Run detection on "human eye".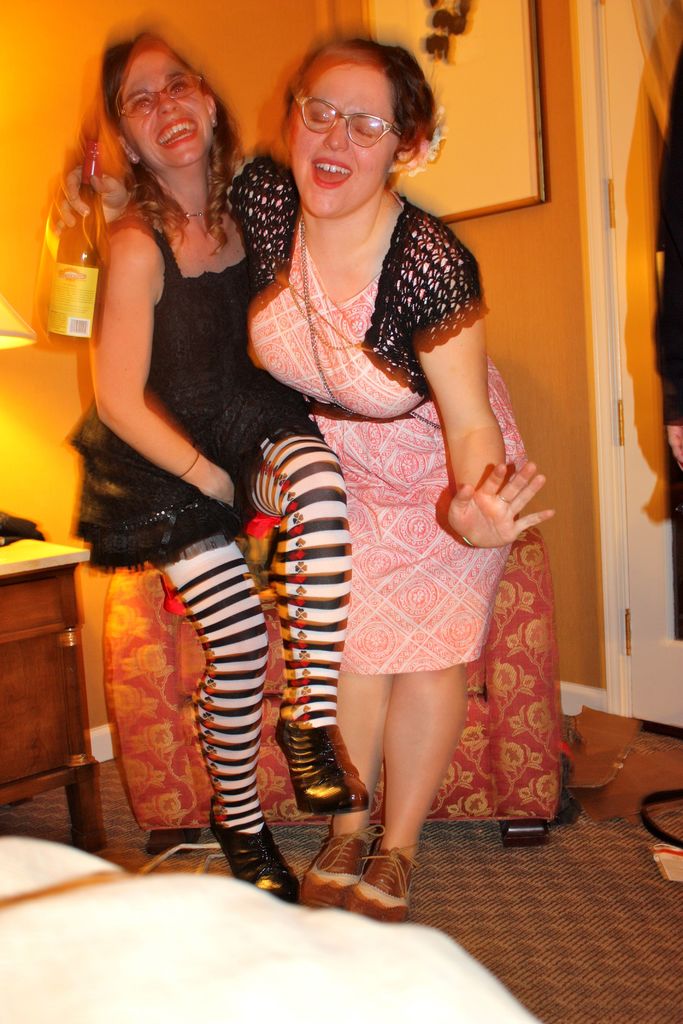
Result: [129,100,154,114].
